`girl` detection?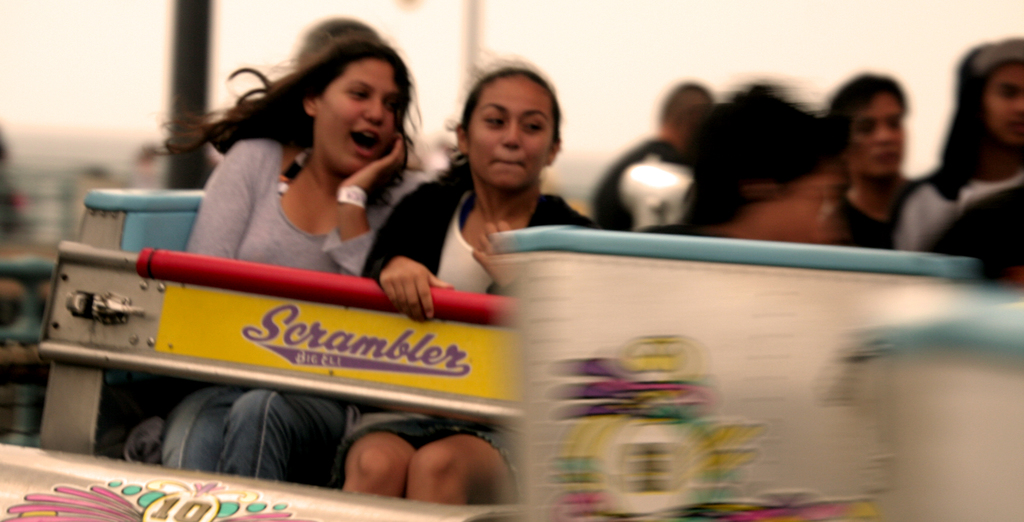
[left=157, top=38, right=419, bottom=480]
